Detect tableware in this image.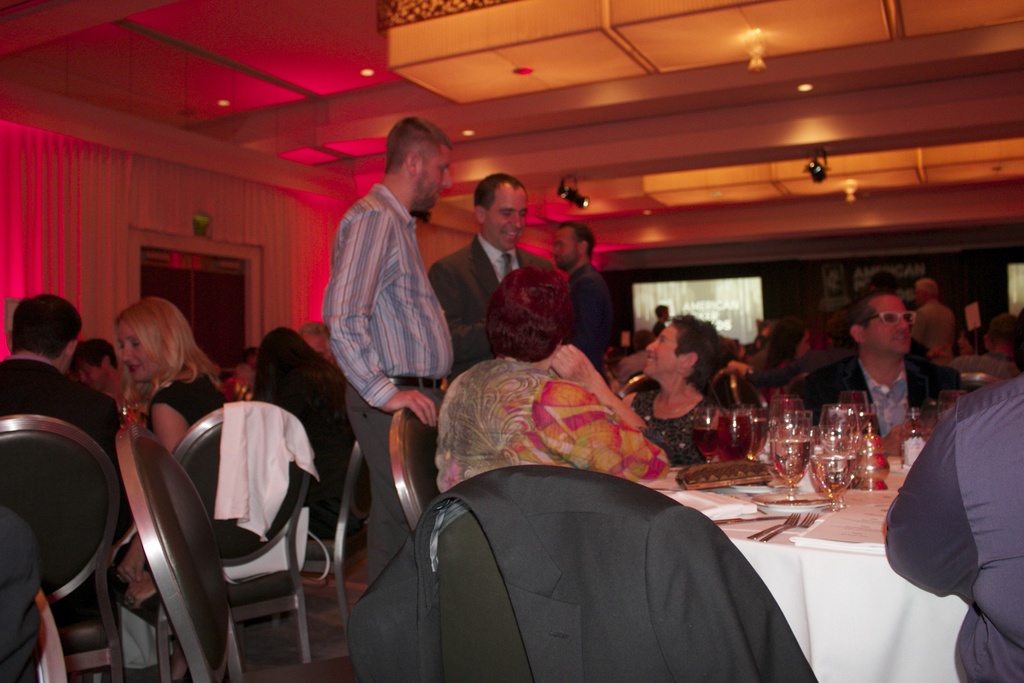
Detection: box=[691, 409, 721, 468].
